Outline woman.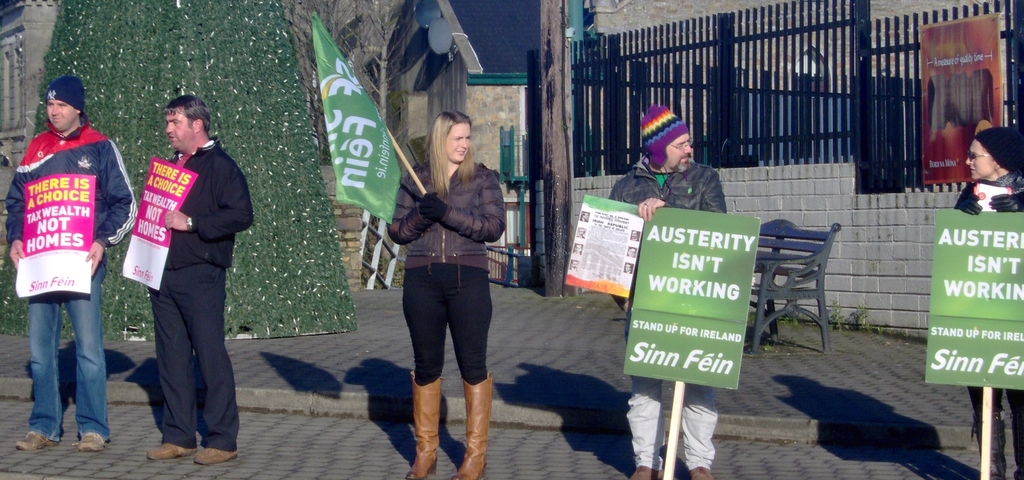
Outline: x1=954, y1=141, x2=1023, y2=479.
